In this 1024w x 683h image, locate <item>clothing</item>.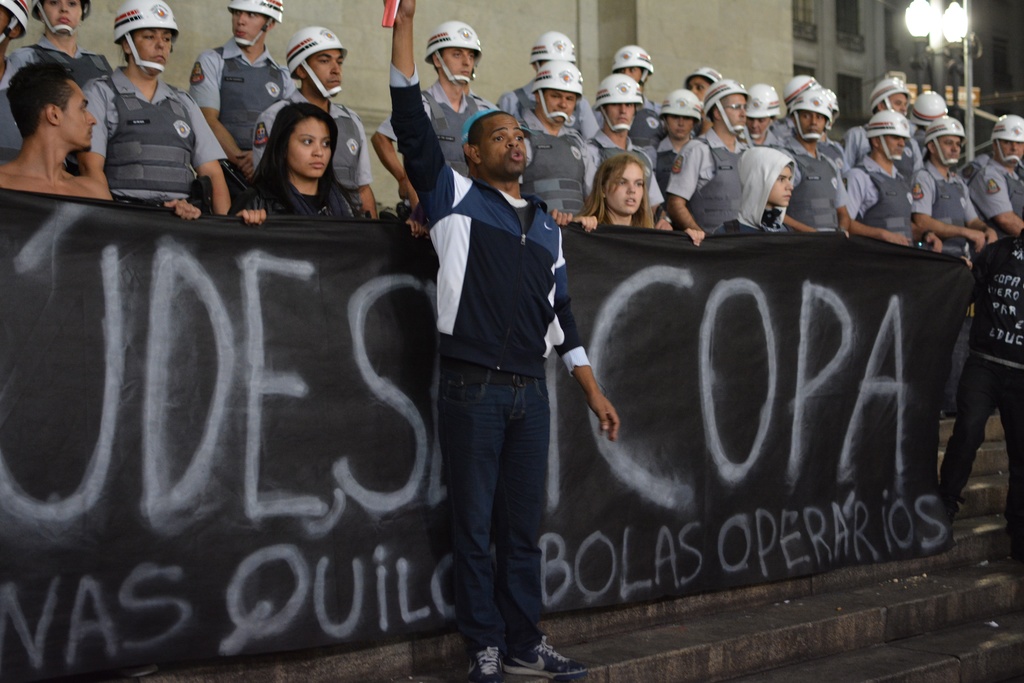
Bounding box: crop(387, 59, 589, 654).
